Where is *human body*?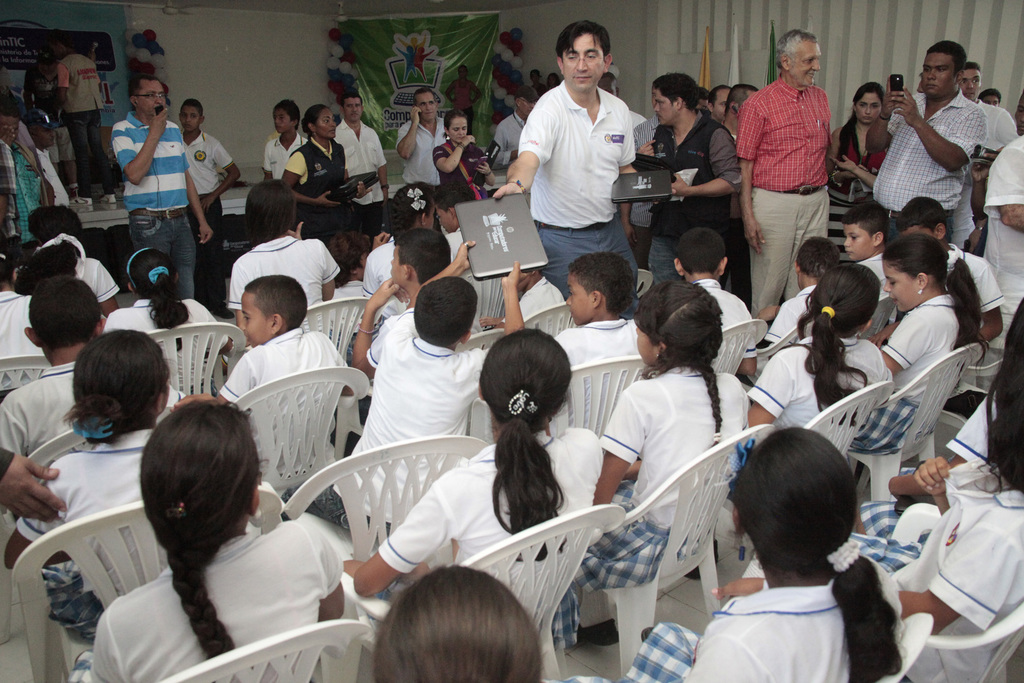
pyautogui.locateOnScreen(355, 325, 605, 622).
